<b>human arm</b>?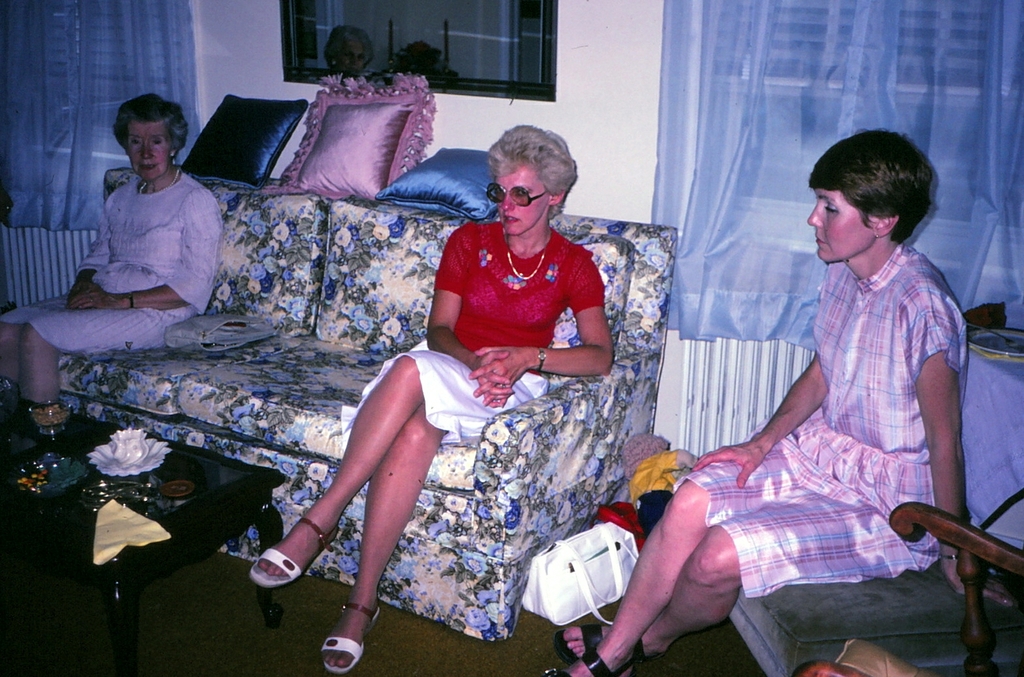
417 223 511 412
